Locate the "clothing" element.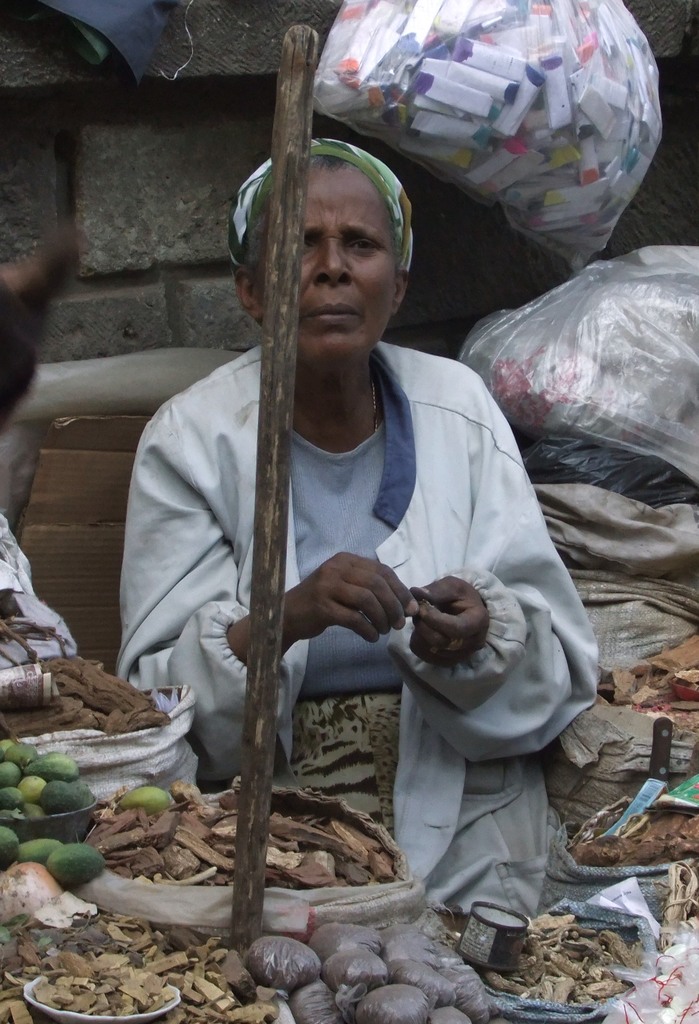
Element bbox: box(151, 244, 587, 934).
